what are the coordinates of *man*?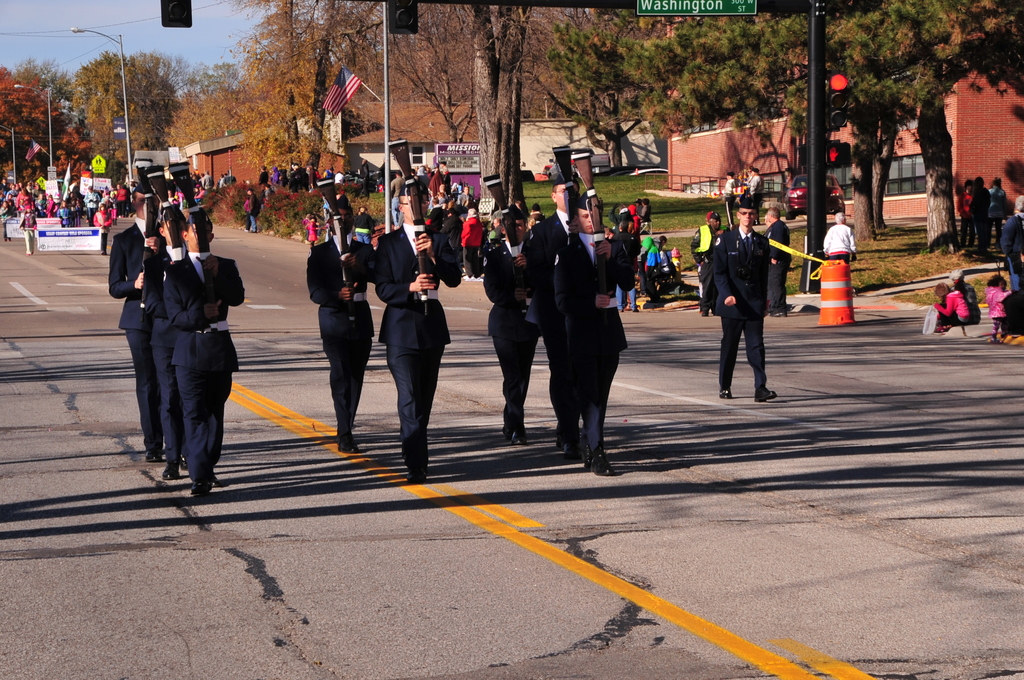
(304, 199, 381, 455).
